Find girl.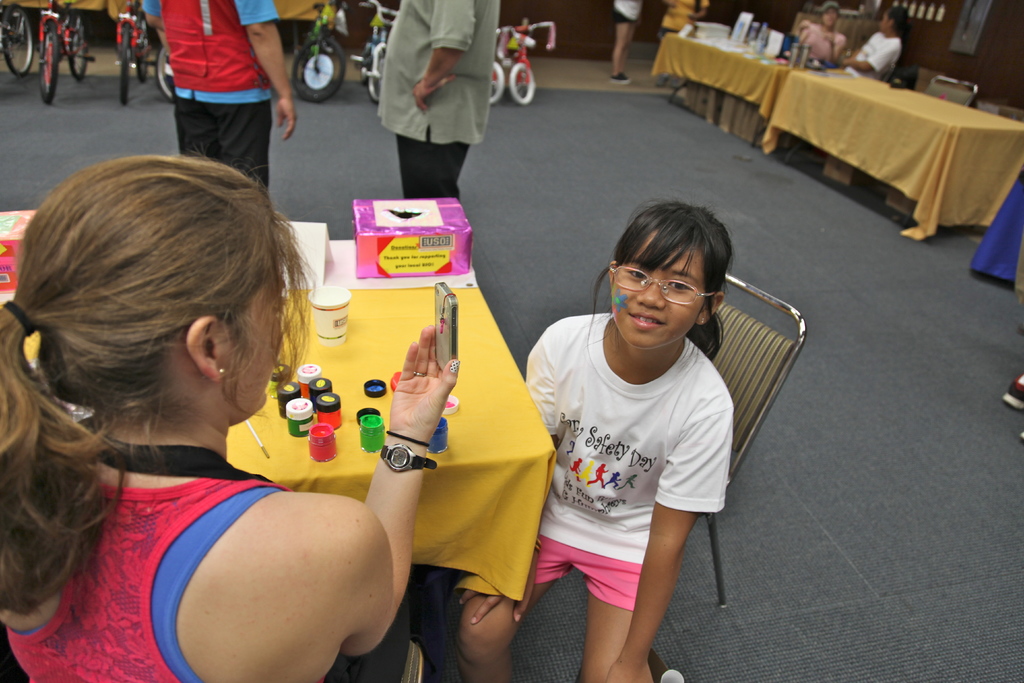
[456, 205, 735, 682].
